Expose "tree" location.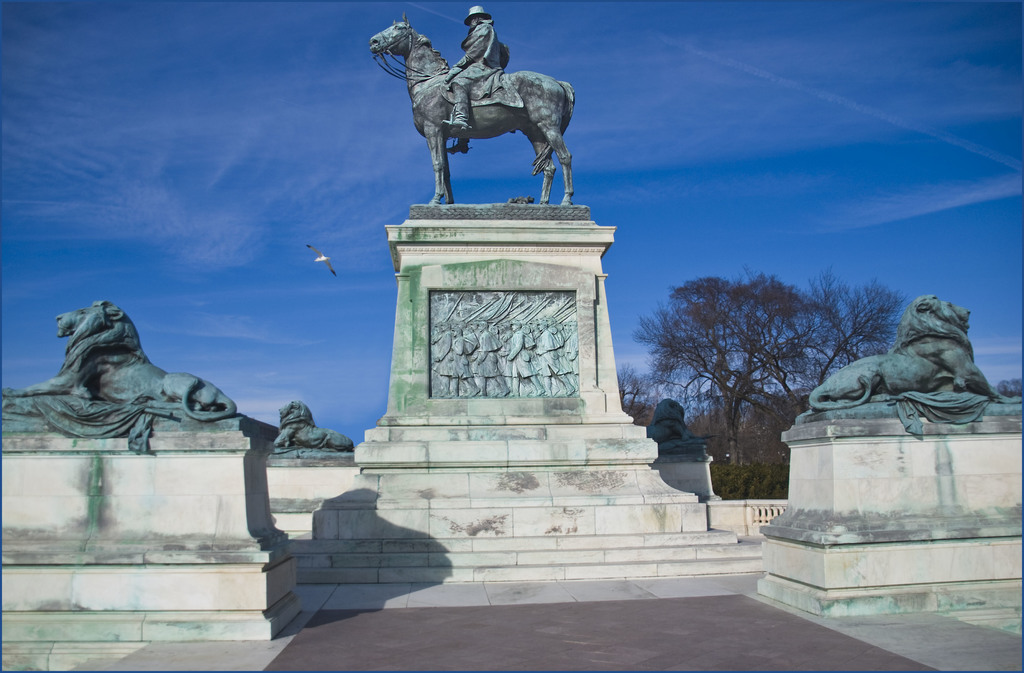
Exposed at left=680, top=273, right=928, bottom=465.
